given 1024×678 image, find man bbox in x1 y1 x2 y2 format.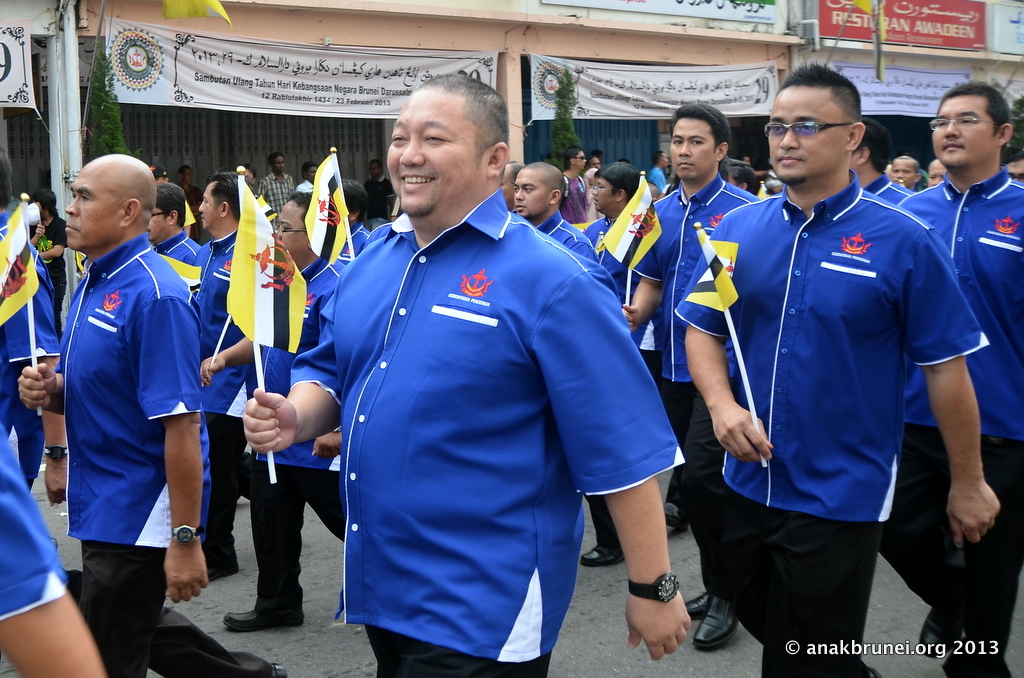
191 174 245 582.
